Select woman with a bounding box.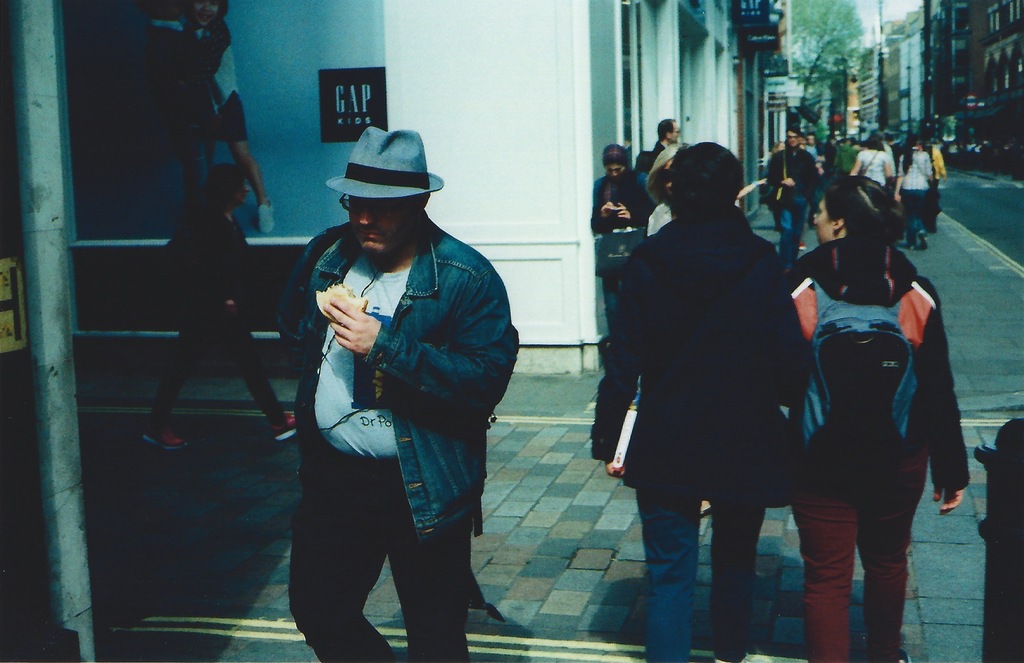
rect(582, 145, 645, 321).
